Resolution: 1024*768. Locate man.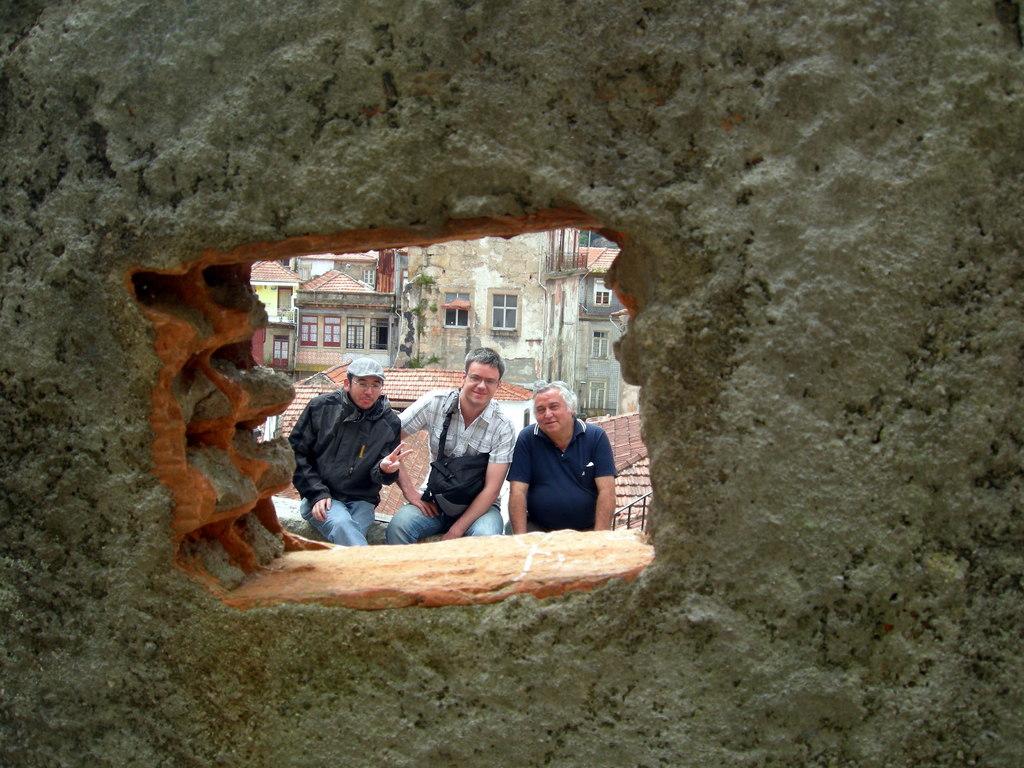
region(500, 388, 620, 545).
